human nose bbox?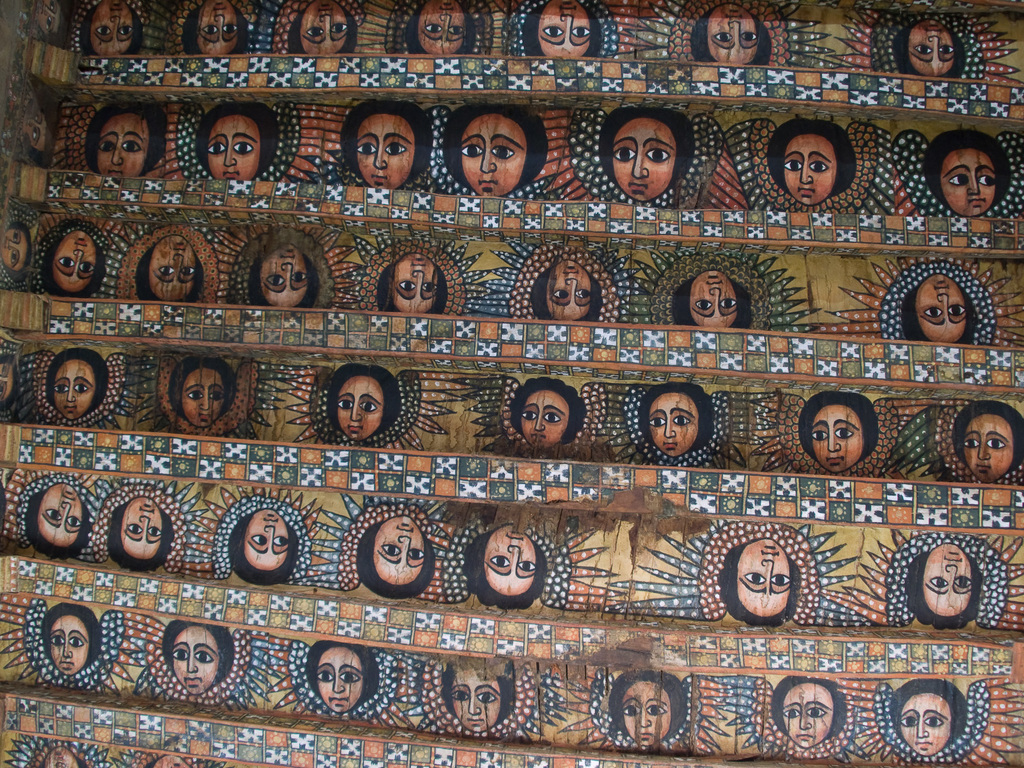
bbox=[373, 135, 388, 170]
